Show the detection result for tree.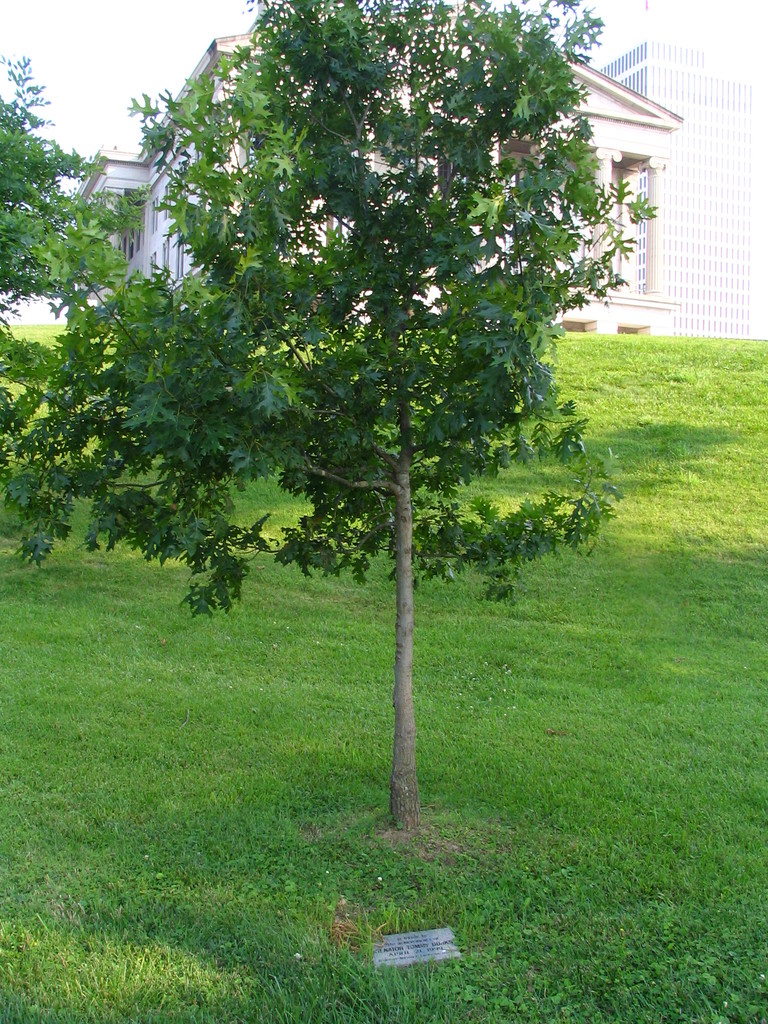
pyautogui.locateOnScreen(33, 0, 713, 809).
